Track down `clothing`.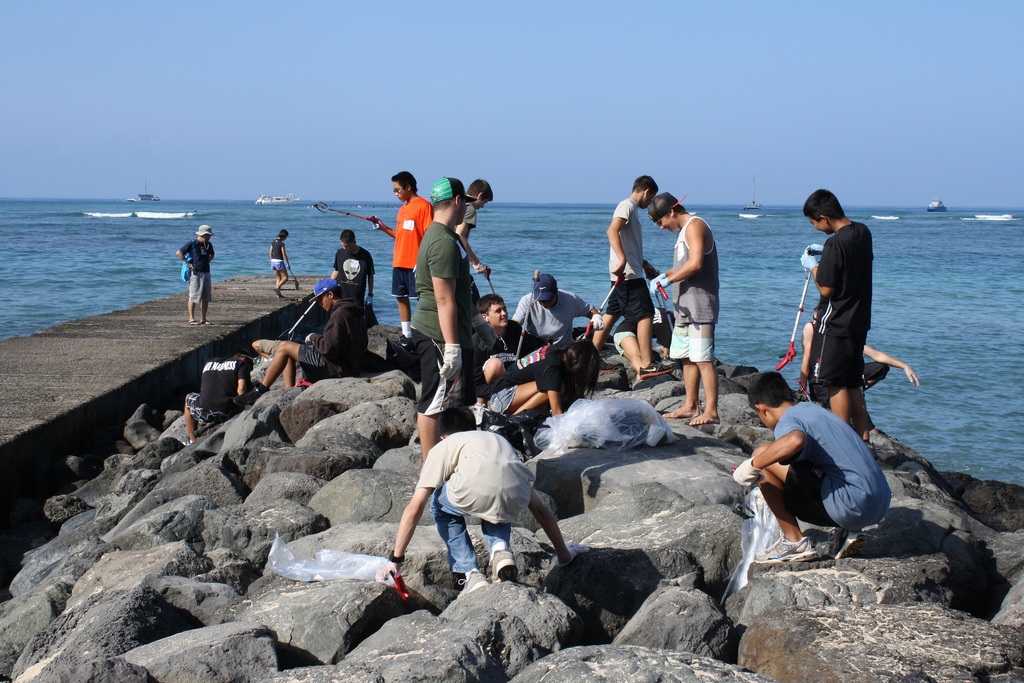
Tracked to bbox=(273, 236, 285, 273).
